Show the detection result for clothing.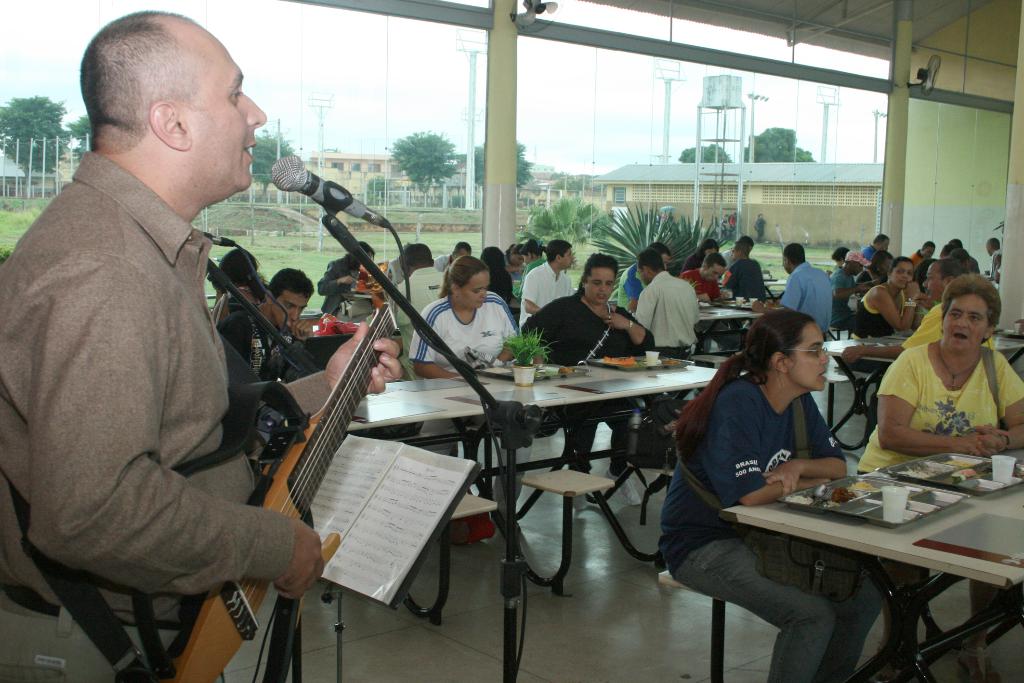
crop(849, 348, 1023, 473).
